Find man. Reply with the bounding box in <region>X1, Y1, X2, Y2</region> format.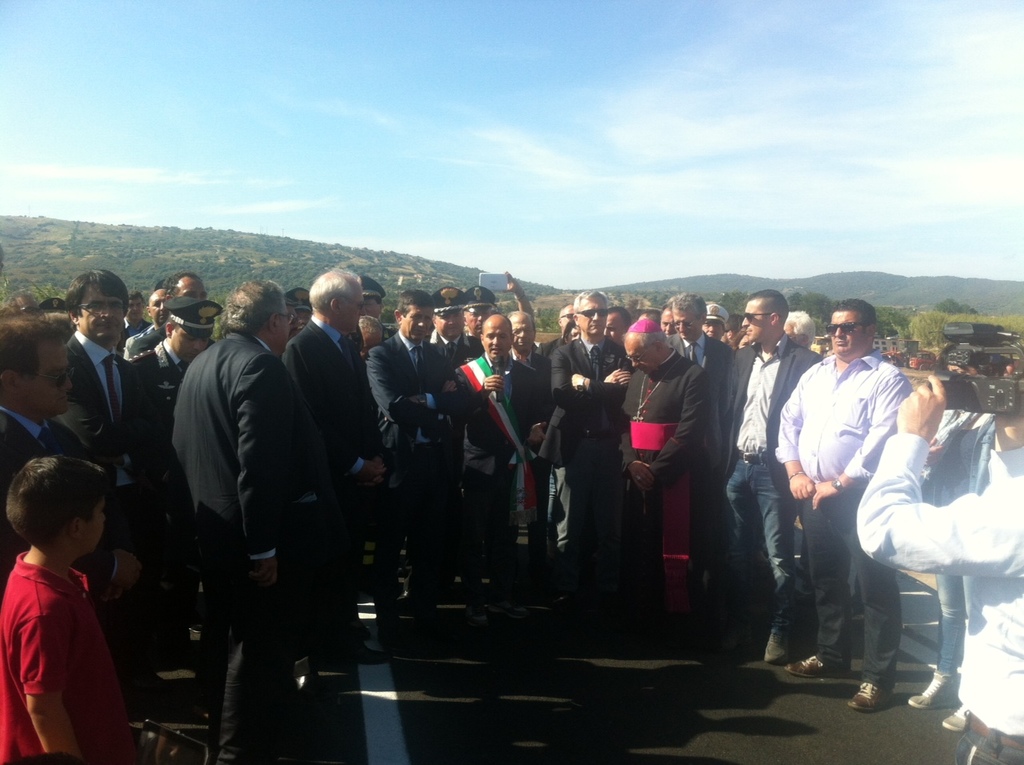
<region>452, 309, 549, 617</region>.
